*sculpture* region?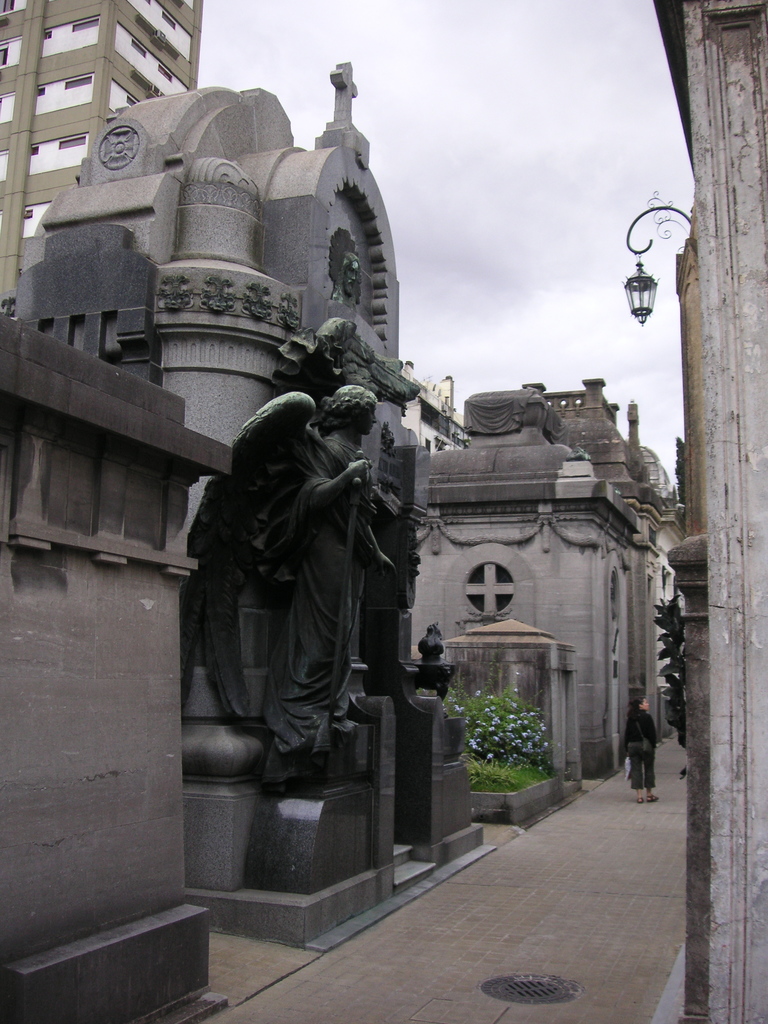
{"left": 165, "top": 328, "right": 412, "bottom": 852}
